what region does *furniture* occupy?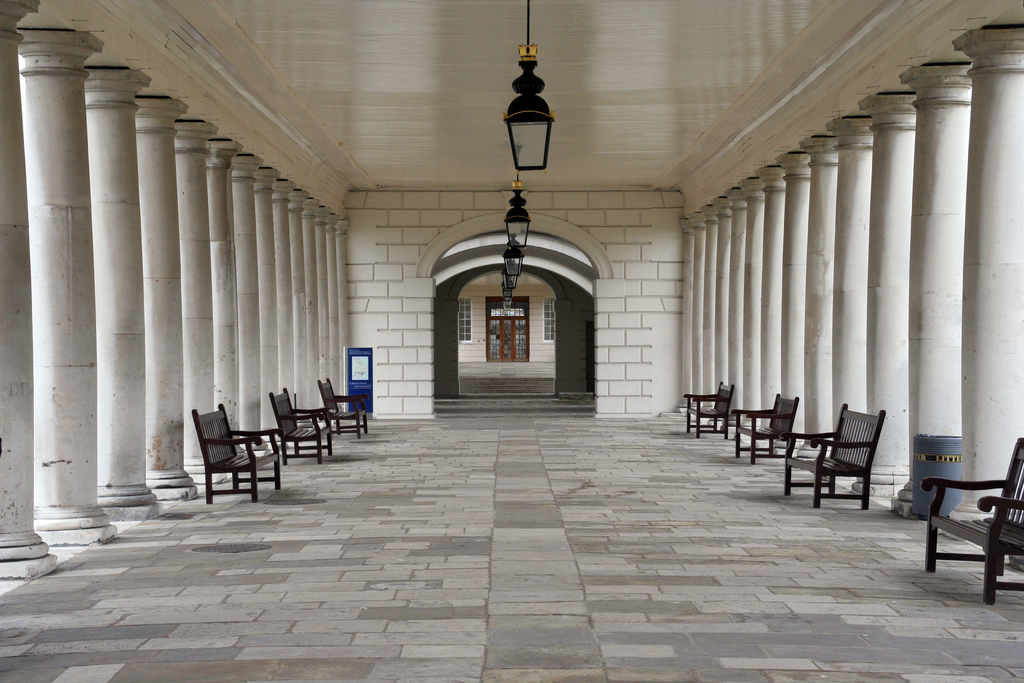
{"left": 317, "top": 375, "right": 369, "bottom": 438}.
